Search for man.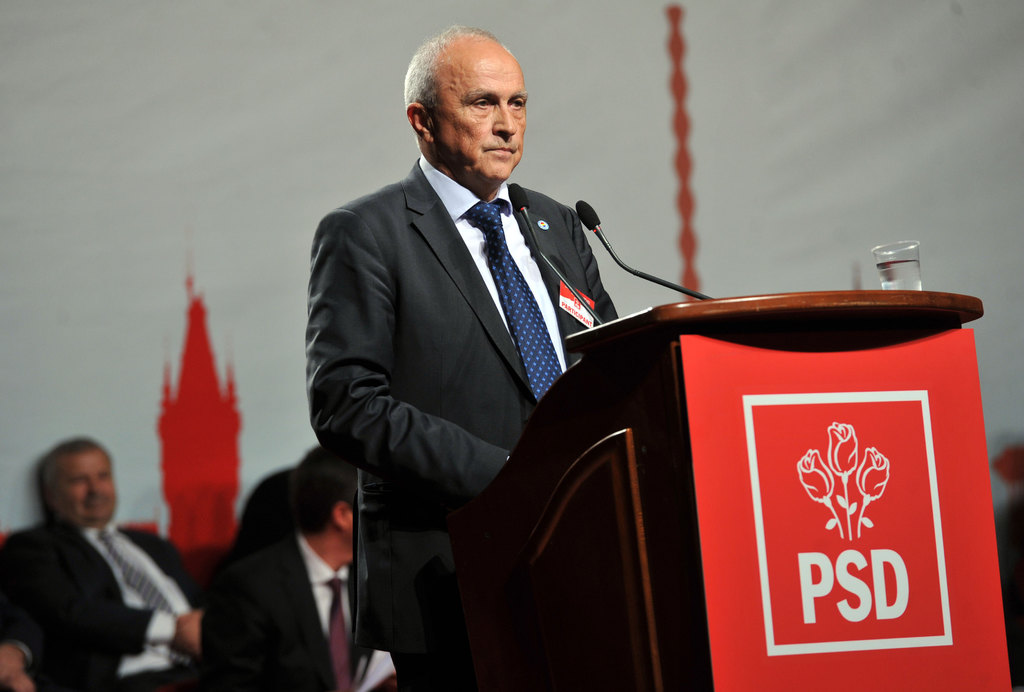
Found at [left=0, top=641, right=47, bottom=691].
